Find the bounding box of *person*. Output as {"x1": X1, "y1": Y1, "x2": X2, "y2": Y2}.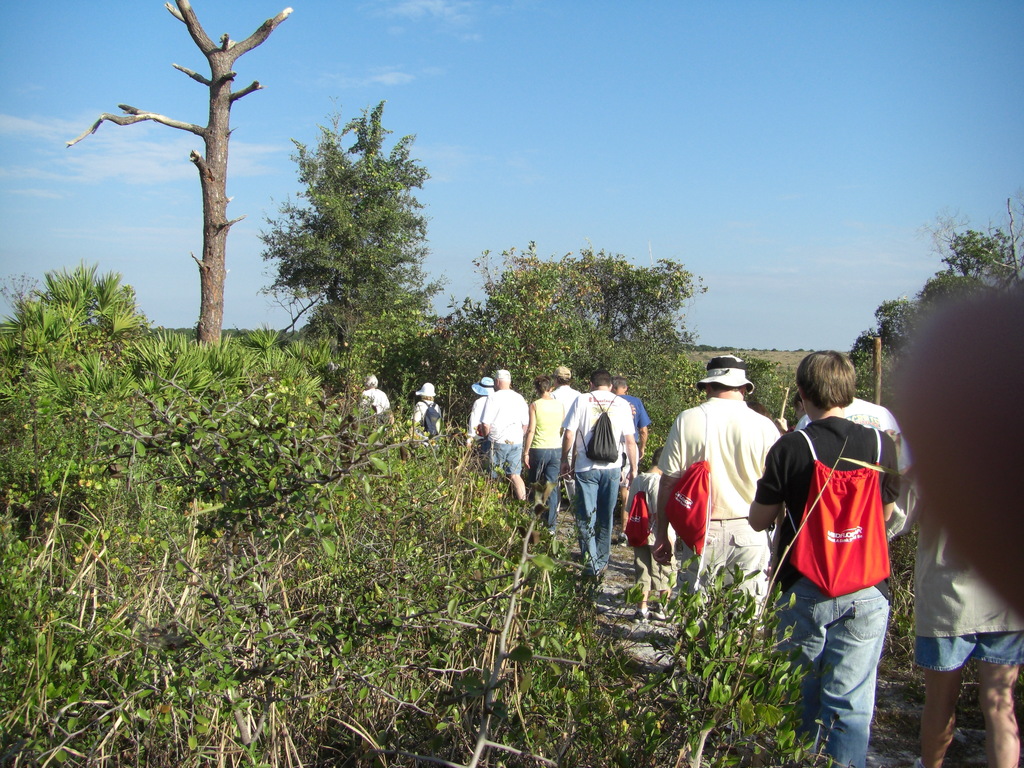
{"x1": 602, "y1": 379, "x2": 648, "y2": 535}.
